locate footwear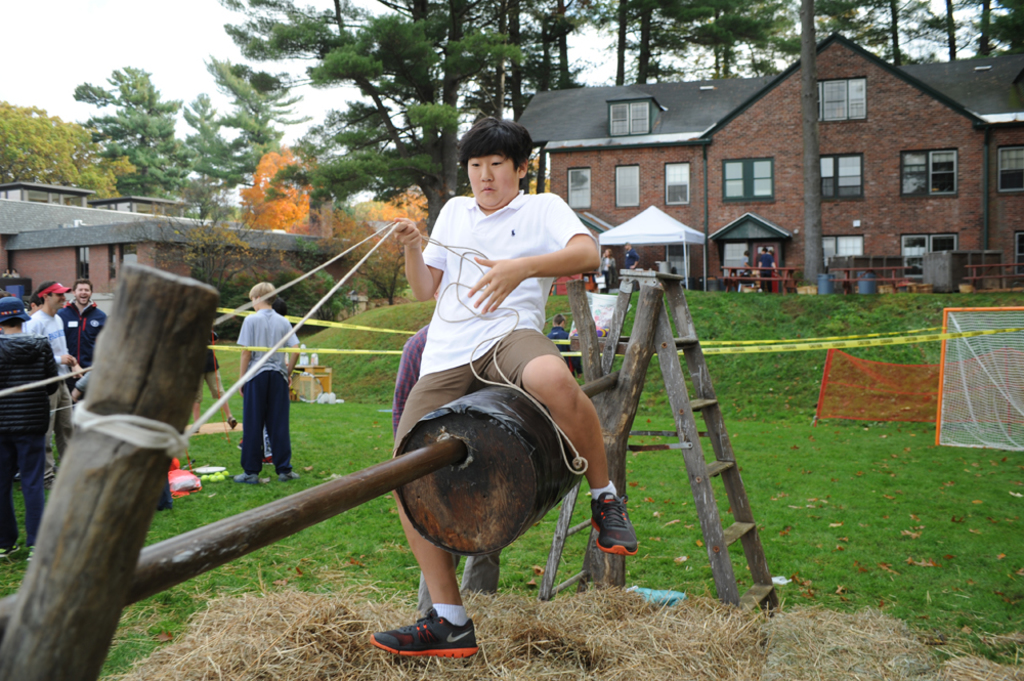
[226, 415, 237, 428]
